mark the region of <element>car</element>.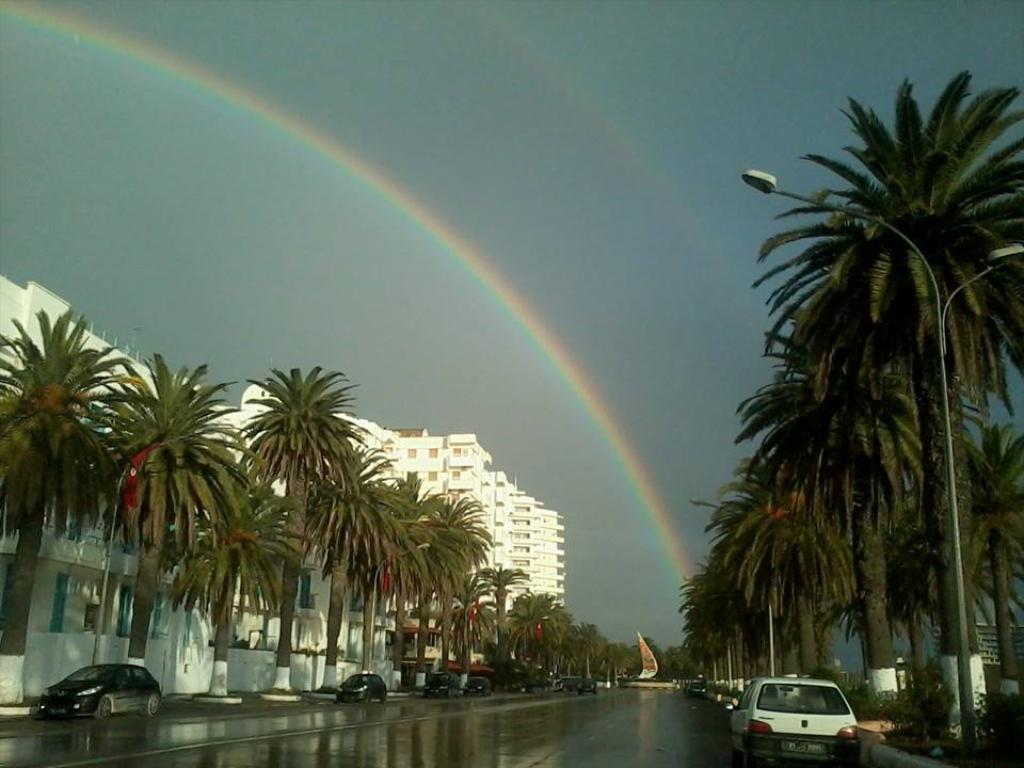
Region: [575,678,599,691].
